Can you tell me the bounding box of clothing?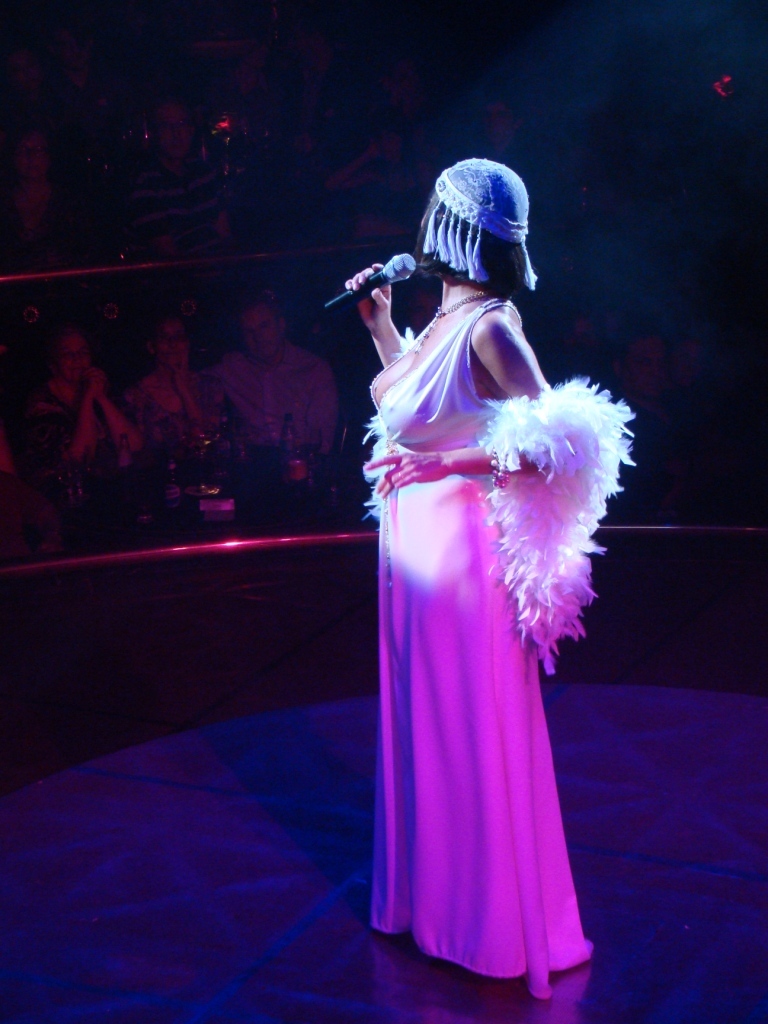
x1=124 y1=356 x2=232 y2=453.
